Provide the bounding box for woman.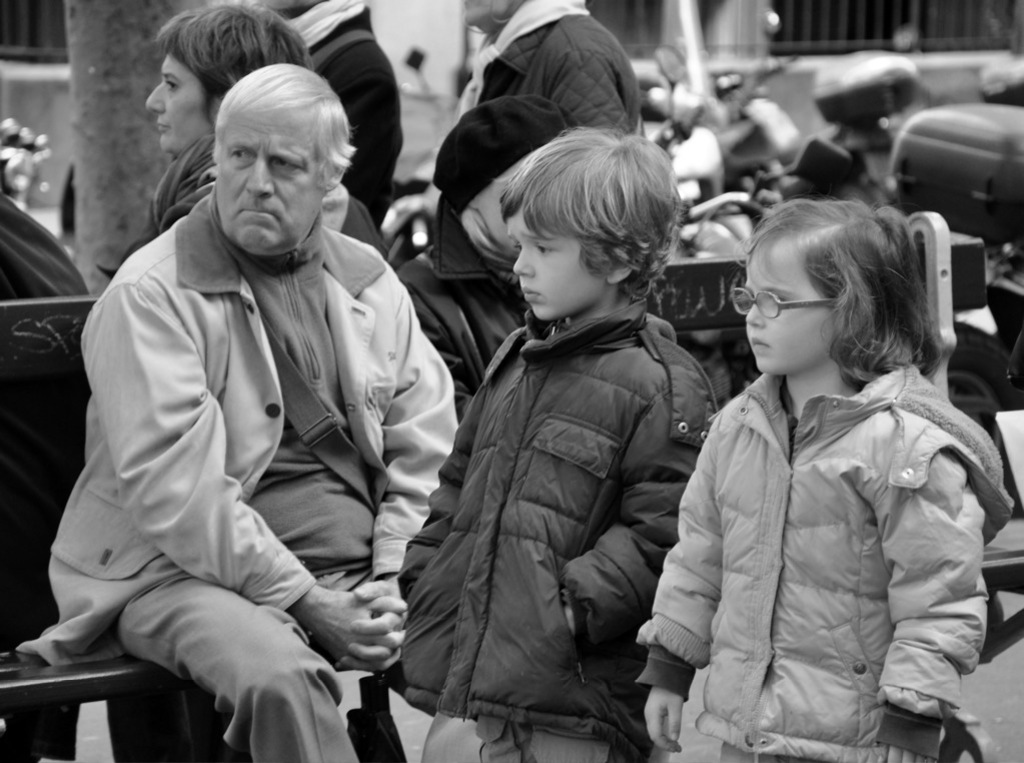
{"x1": 97, "y1": 0, "x2": 370, "y2": 272}.
